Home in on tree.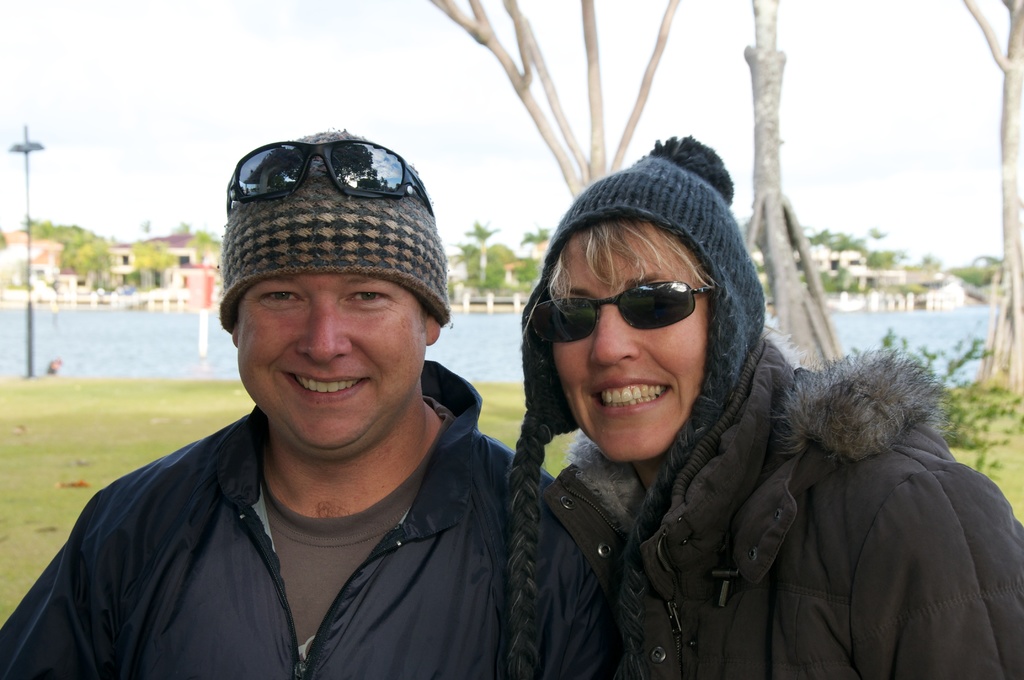
Homed in at select_region(131, 244, 190, 284).
